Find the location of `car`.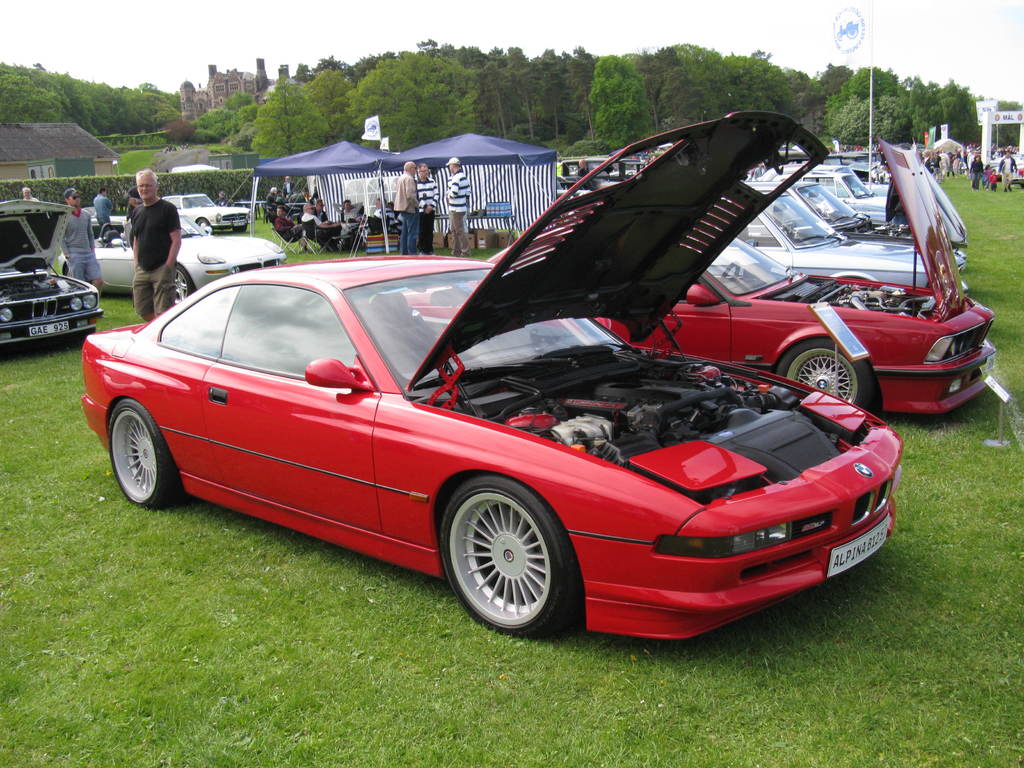
Location: 76/168/942/649.
